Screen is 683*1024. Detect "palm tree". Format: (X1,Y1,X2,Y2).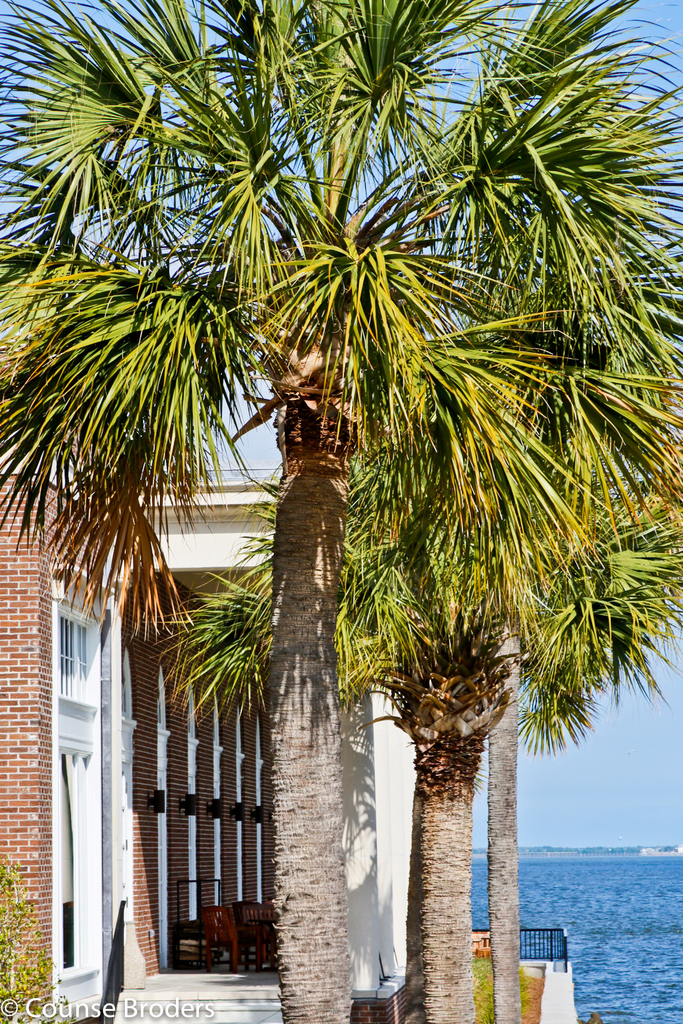
(398,414,662,1023).
